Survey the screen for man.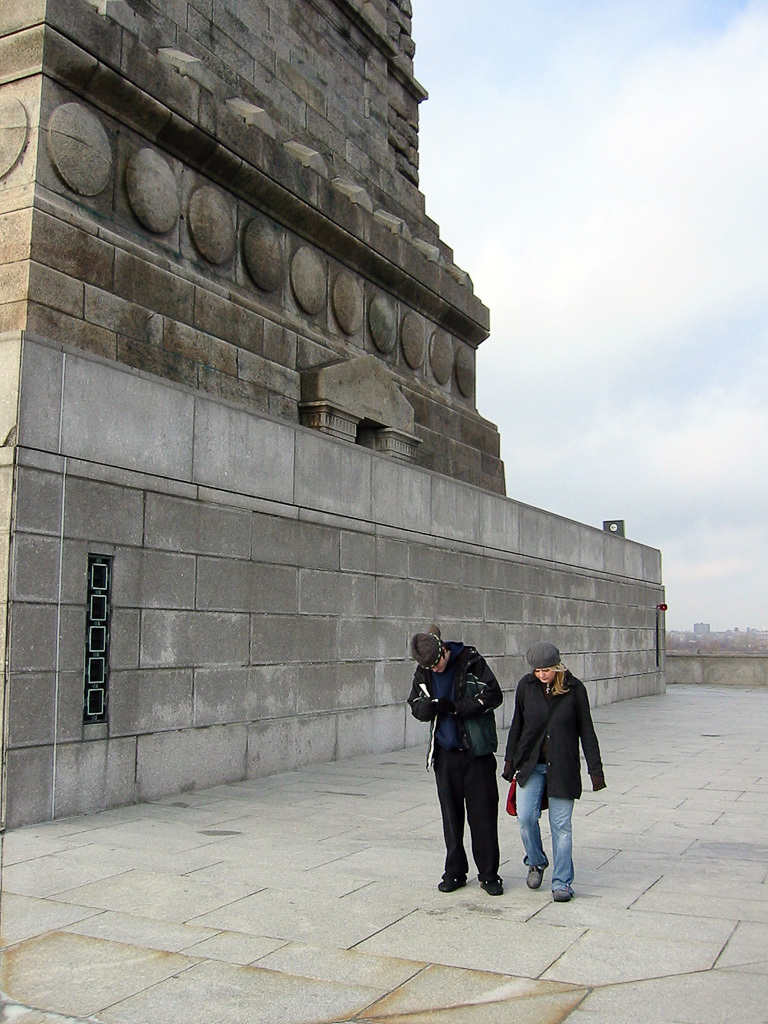
Survey found: x1=410 y1=639 x2=505 y2=907.
